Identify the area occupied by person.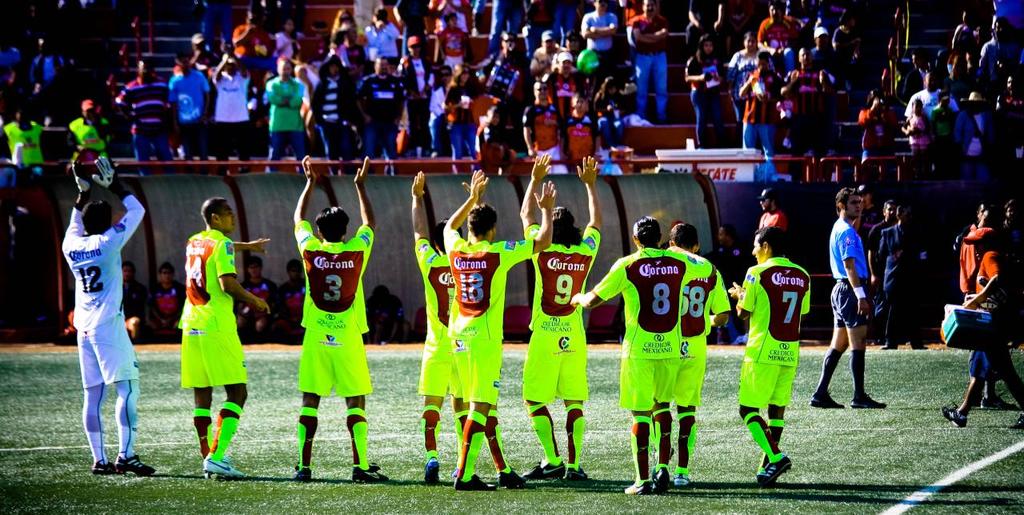
Area: (409, 172, 522, 485).
